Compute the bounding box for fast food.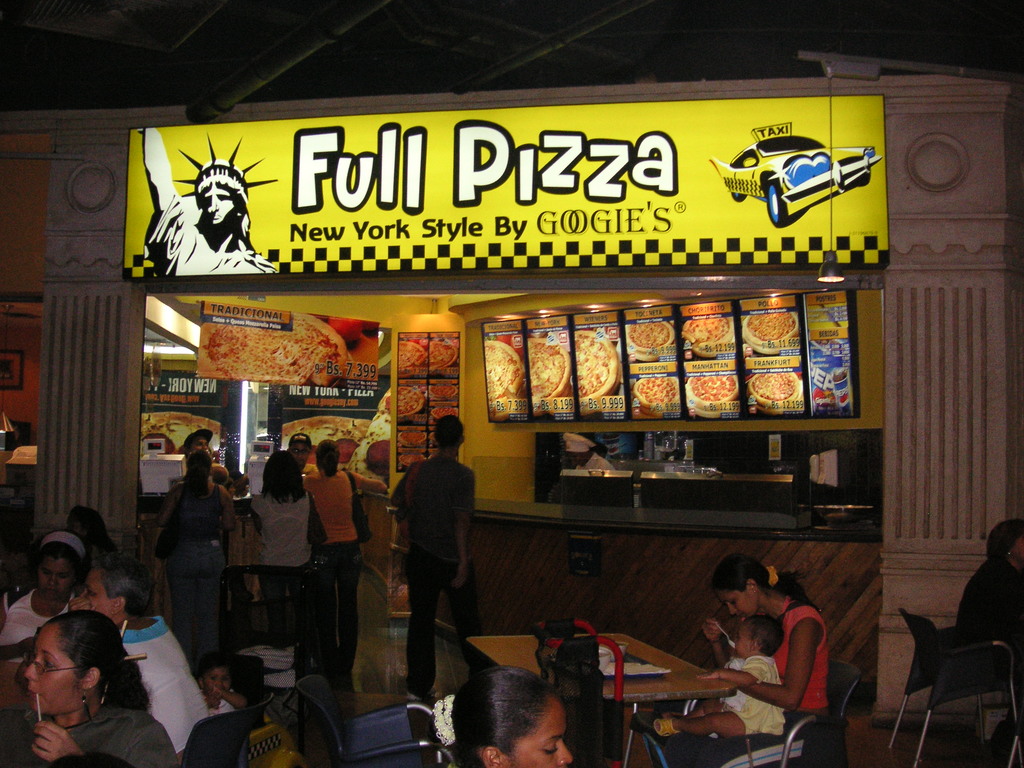
195,308,350,387.
